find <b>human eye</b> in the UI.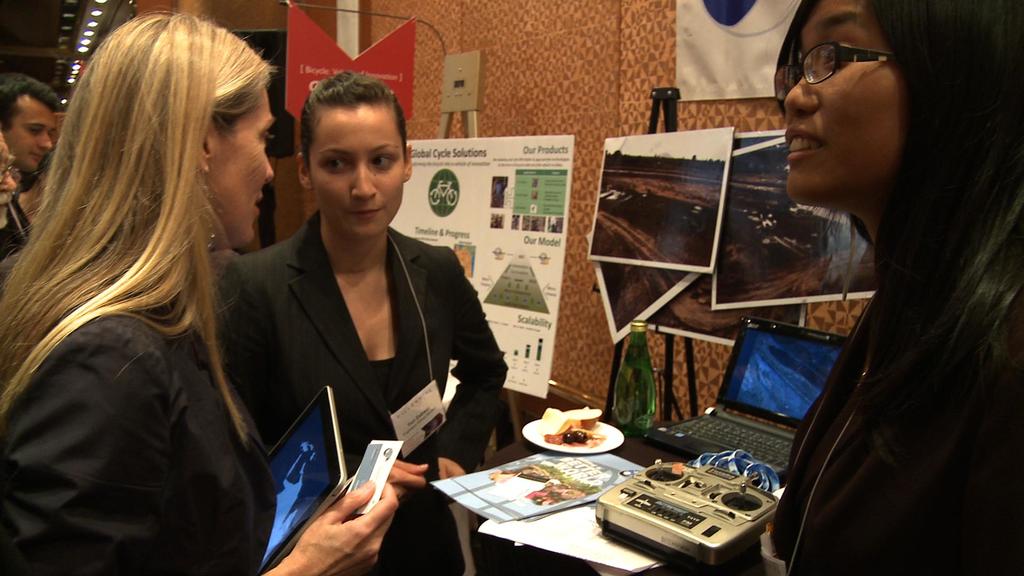
UI element at 369 155 396 172.
